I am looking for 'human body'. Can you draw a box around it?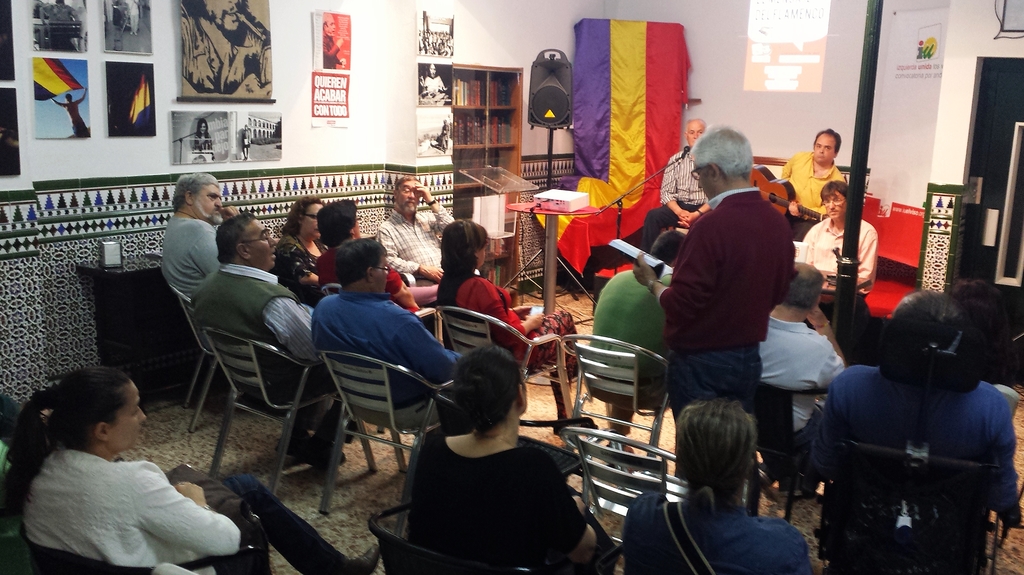
Sure, the bounding box is 376 209 474 285.
